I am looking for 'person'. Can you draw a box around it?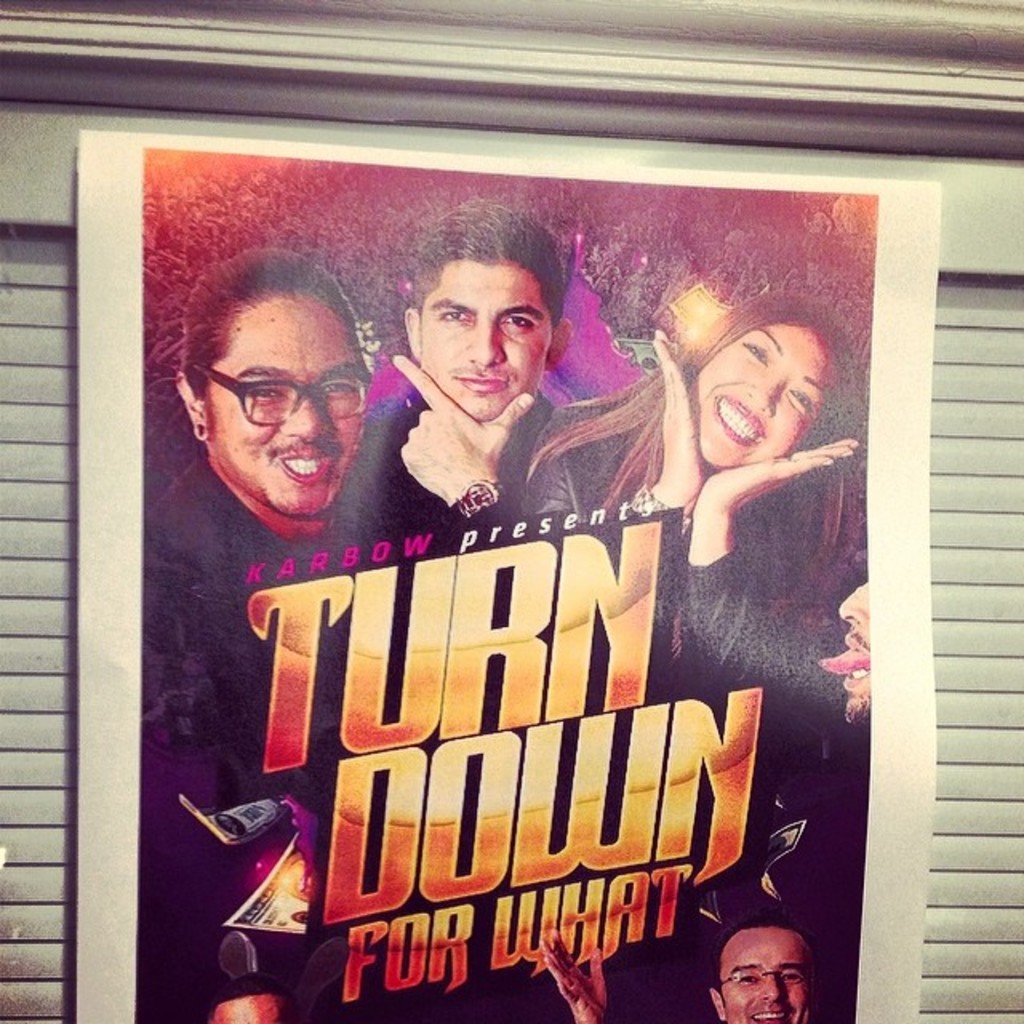
Sure, the bounding box is 134 248 422 1022.
